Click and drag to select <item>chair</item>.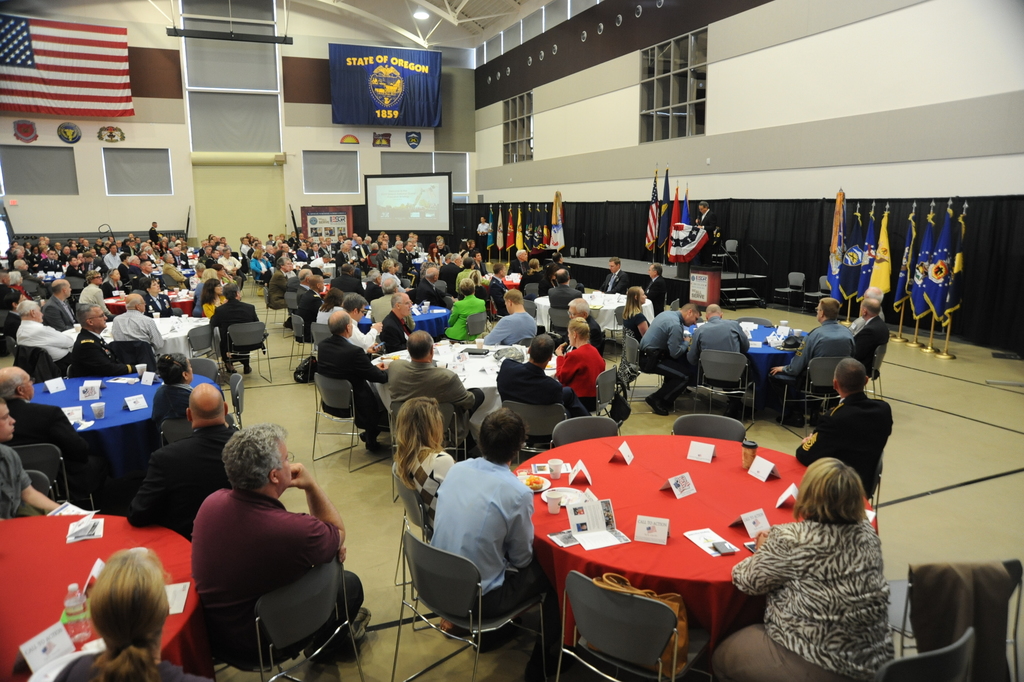
Selection: x1=464, y1=313, x2=488, y2=346.
